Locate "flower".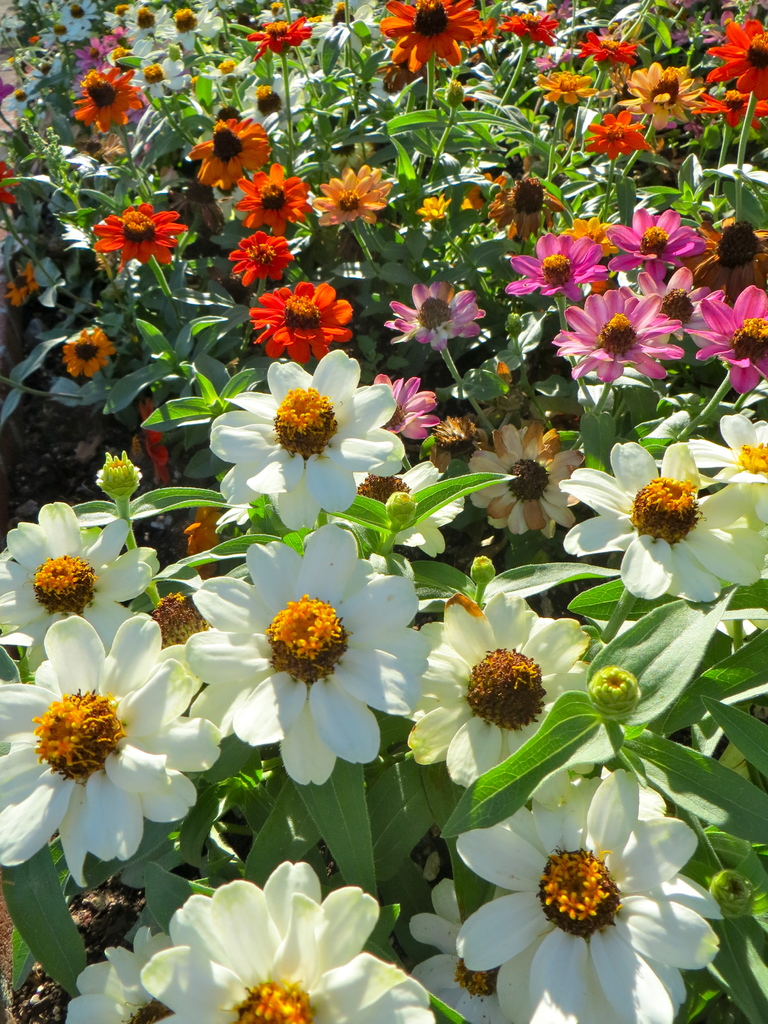
Bounding box: crop(388, 0, 479, 71).
